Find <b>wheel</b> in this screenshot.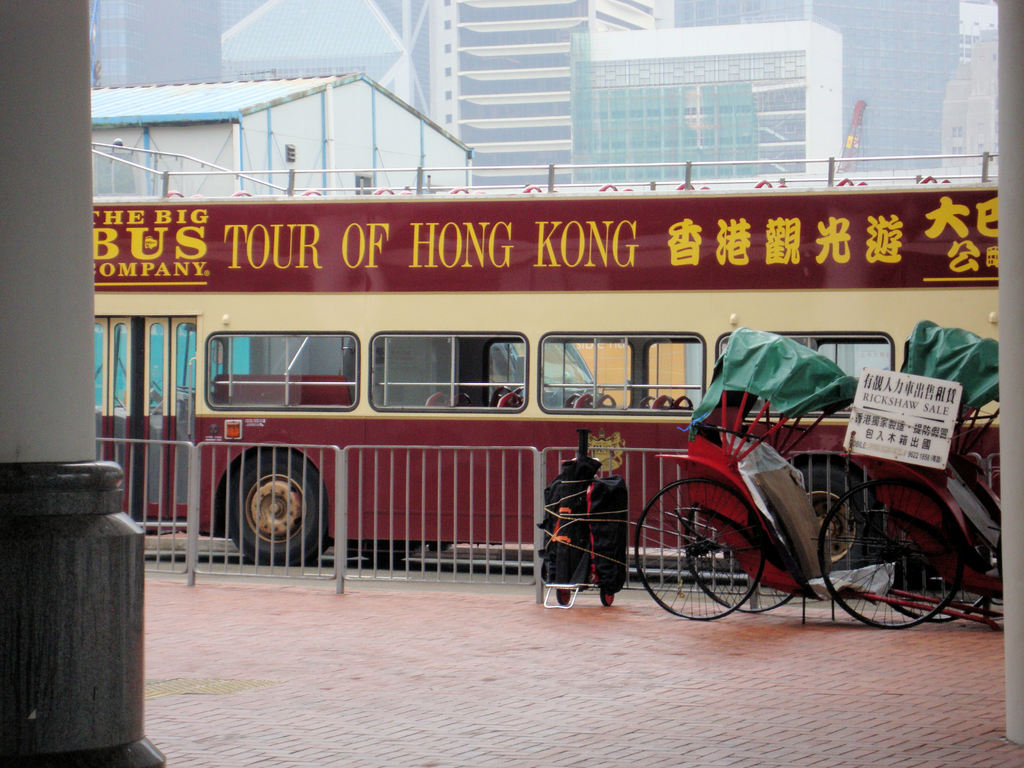
The bounding box for <b>wheel</b> is 787,463,909,584.
